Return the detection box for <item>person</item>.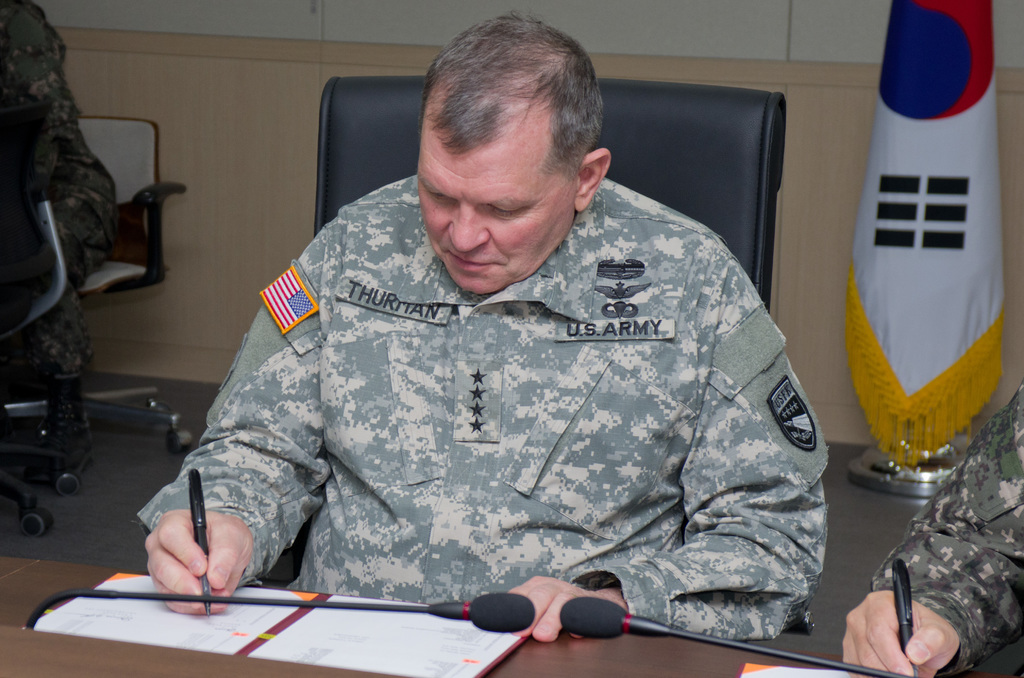
select_region(133, 17, 810, 640).
